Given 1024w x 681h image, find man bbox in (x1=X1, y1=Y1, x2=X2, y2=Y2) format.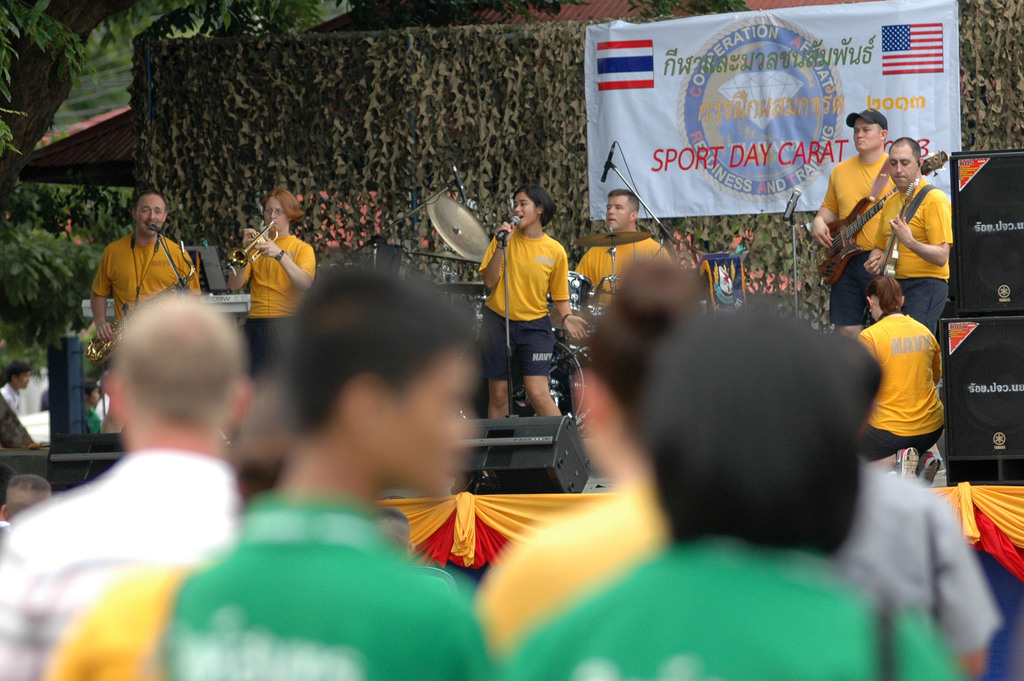
(x1=572, y1=188, x2=674, y2=311).
